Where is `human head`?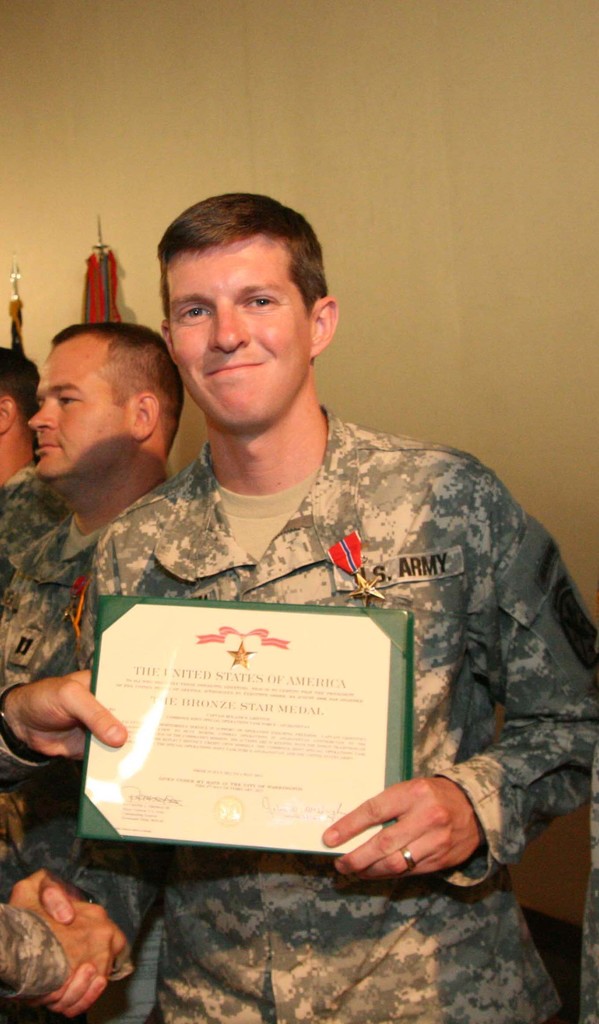
{"left": 0, "top": 344, "right": 40, "bottom": 466}.
